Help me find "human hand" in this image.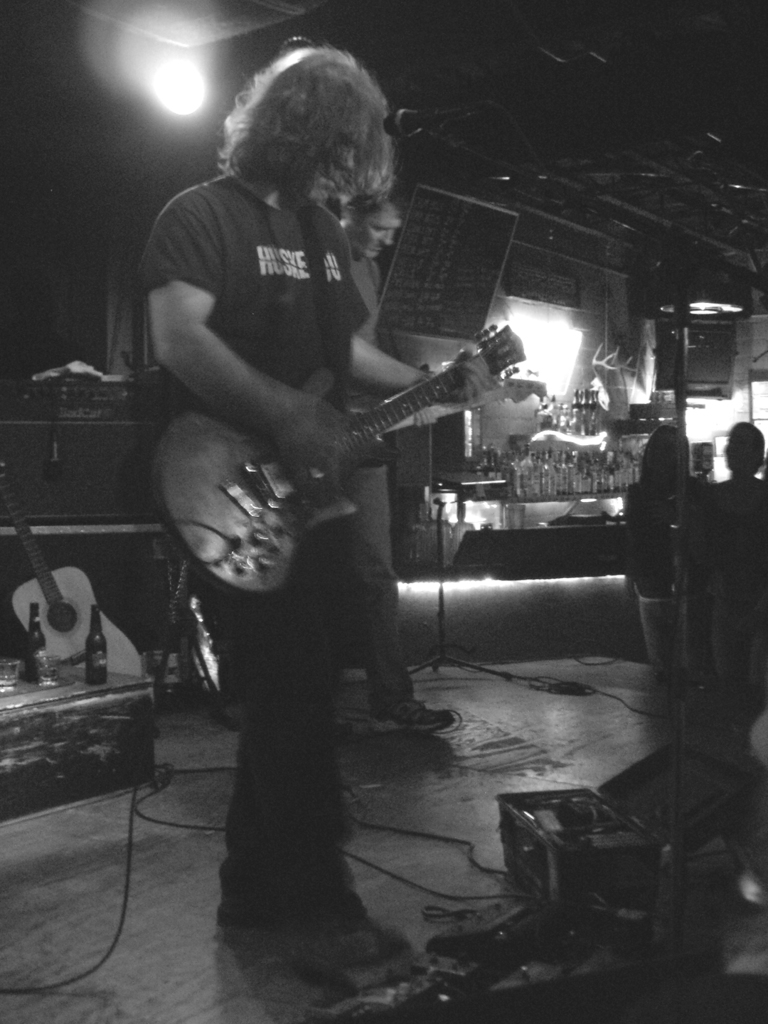
Found it: 466, 358, 494, 399.
